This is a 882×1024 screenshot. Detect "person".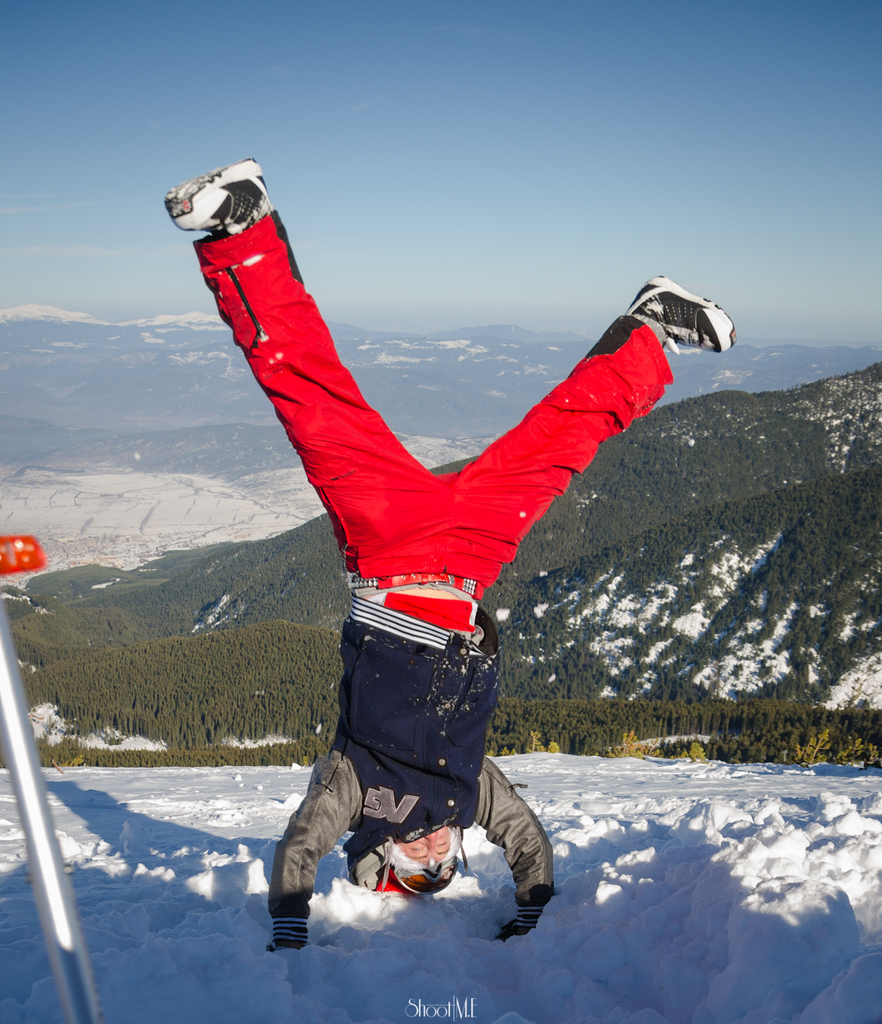
box=[155, 143, 722, 947].
